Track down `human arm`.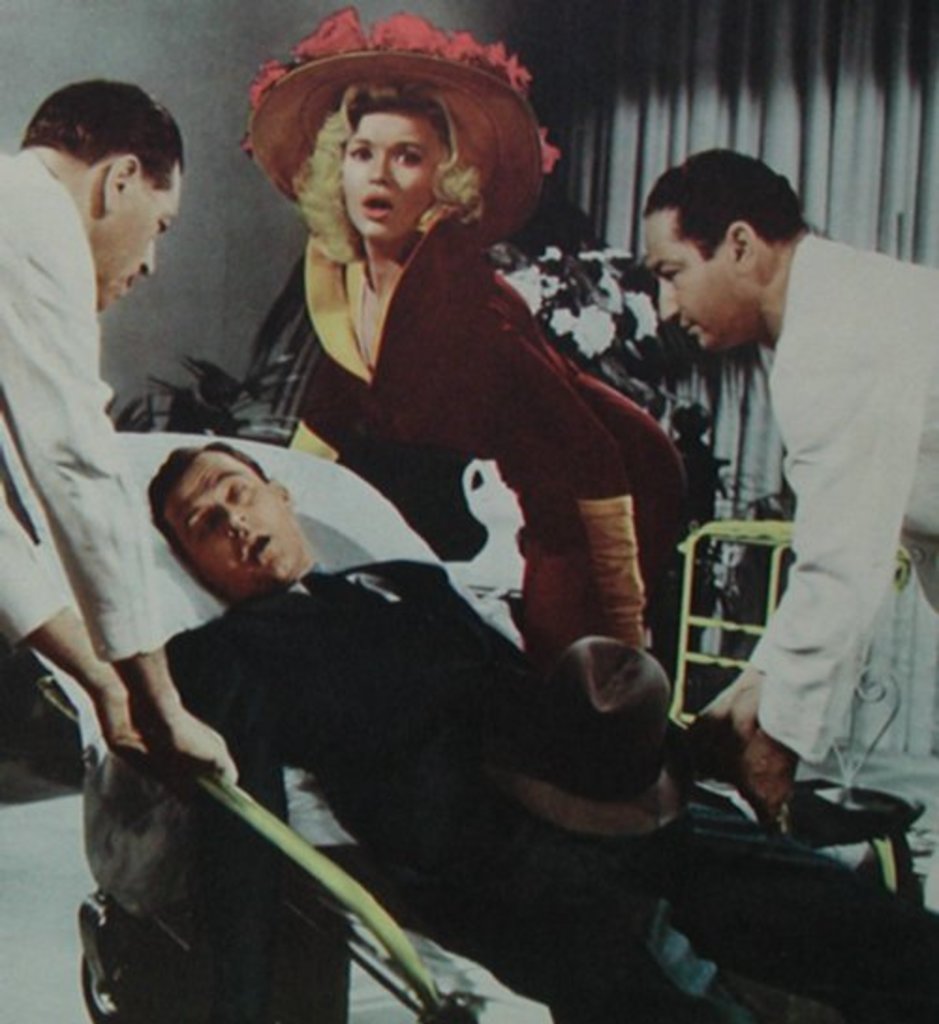
Tracked to detection(0, 227, 237, 789).
